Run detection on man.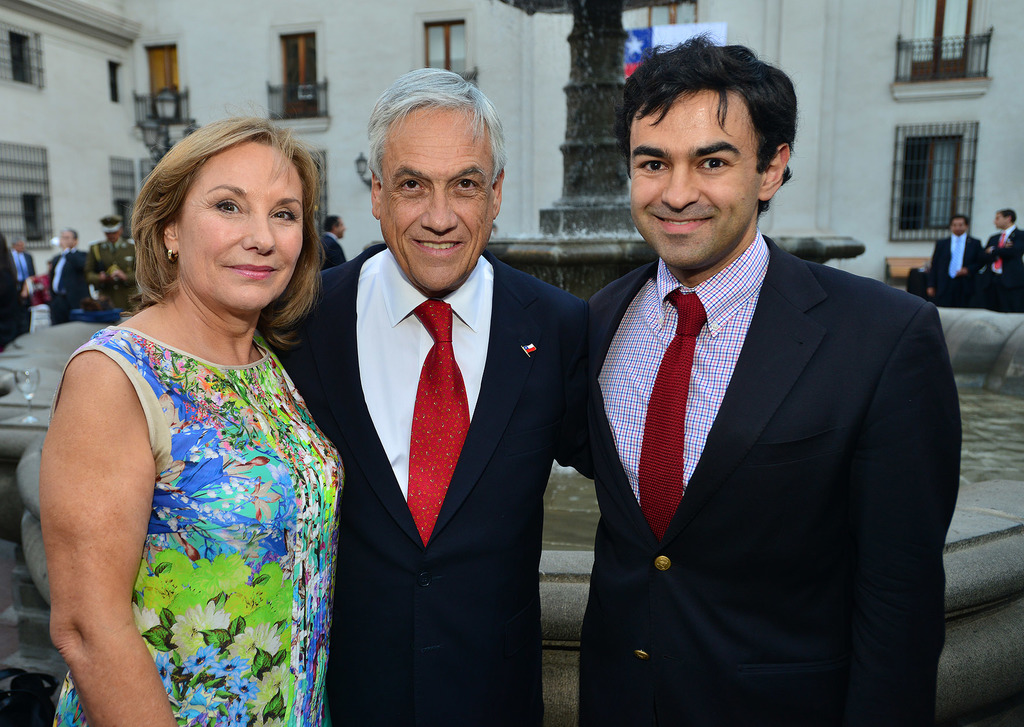
Result: (319, 211, 360, 267).
